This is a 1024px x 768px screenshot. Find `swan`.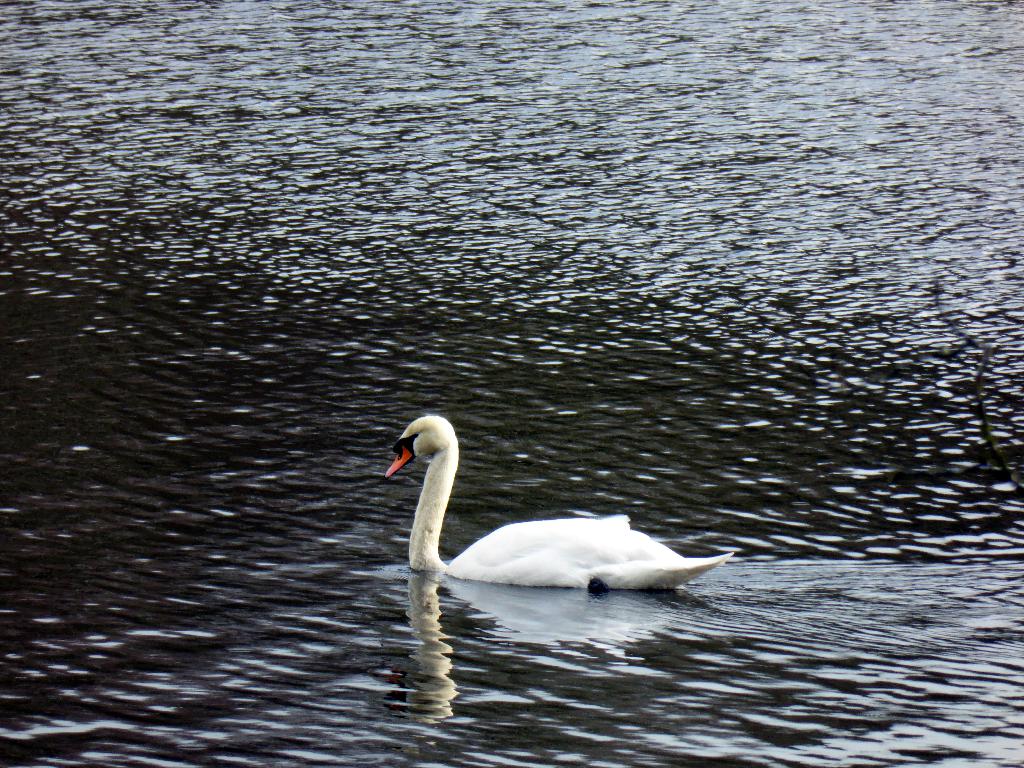
Bounding box: bbox(379, 414, 732, 604).
